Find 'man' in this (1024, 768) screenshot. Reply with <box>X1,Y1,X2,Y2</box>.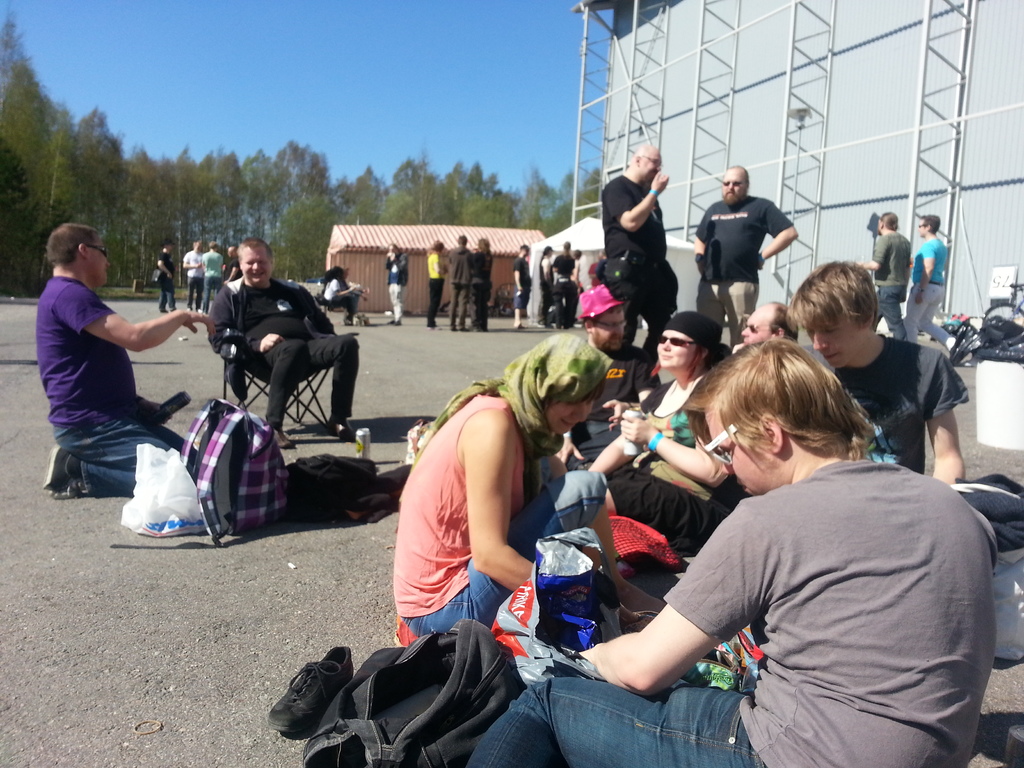
<box>463,339,997,767</box>.
